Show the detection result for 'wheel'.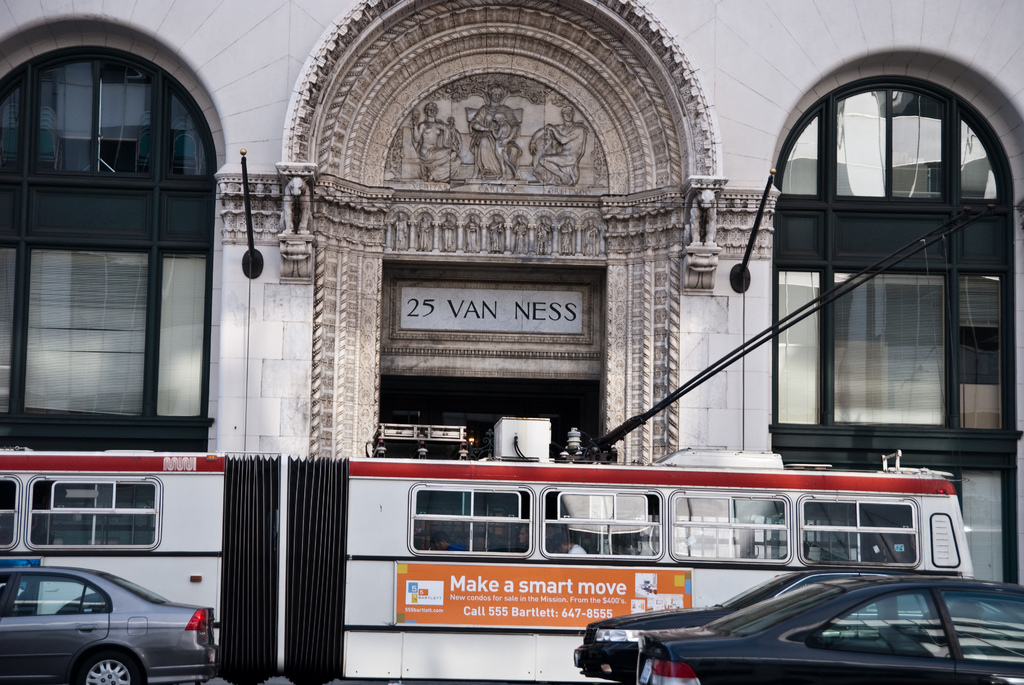
bbox=(72, 644, 148, 684).
